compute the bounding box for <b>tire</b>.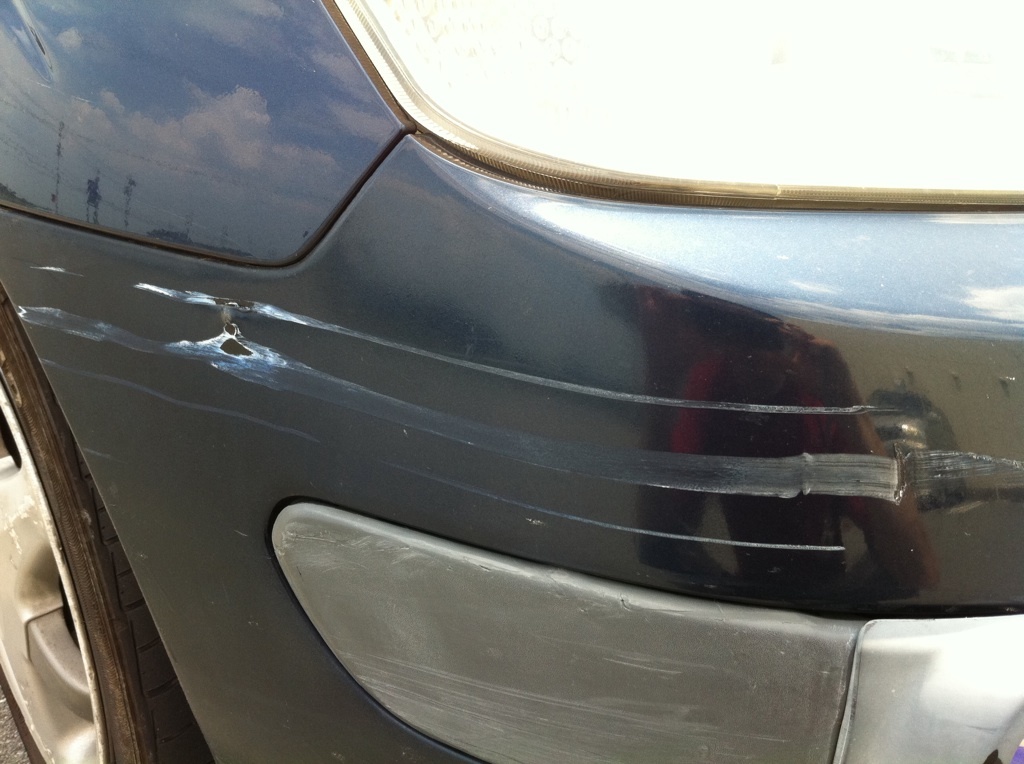
region(0, 255, 219, 763).
